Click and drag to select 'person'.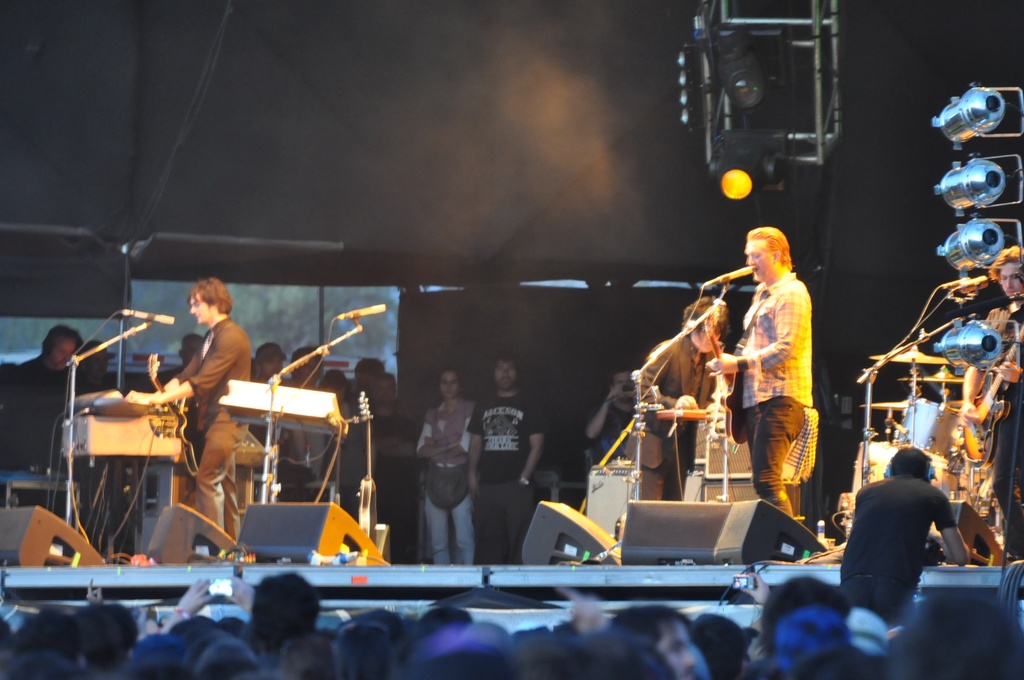
Selection: [836, 442, 970, 625].
